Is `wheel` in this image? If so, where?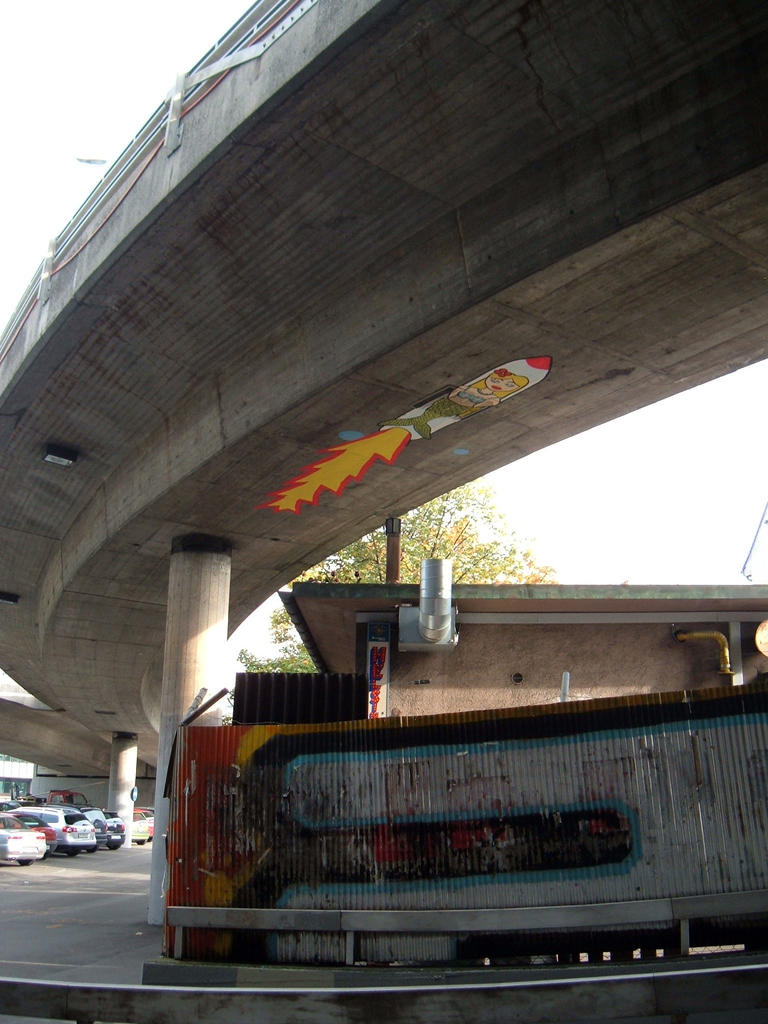
Yes, at bbox=(135, 833, 149, 847).
